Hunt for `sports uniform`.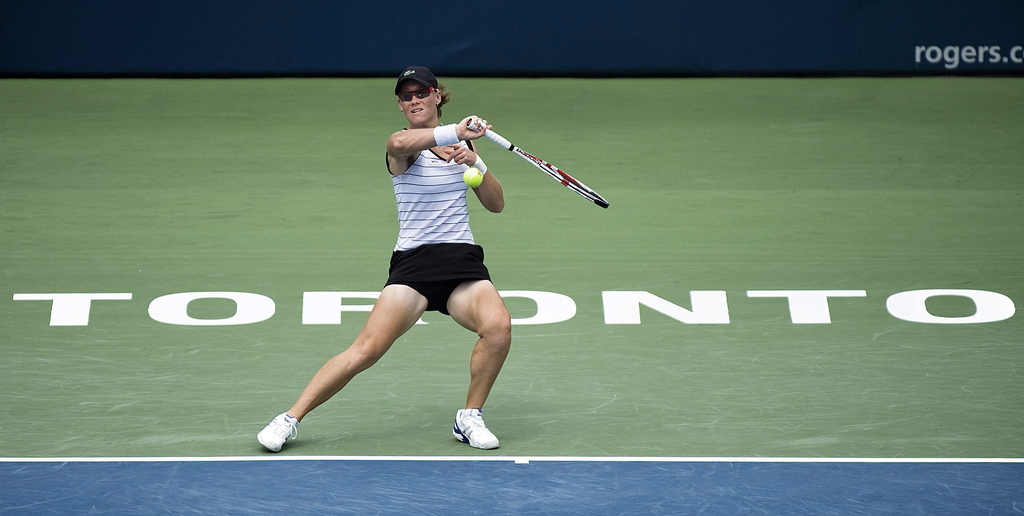
Hunted down at select_region(257, 67, 499, 454).
